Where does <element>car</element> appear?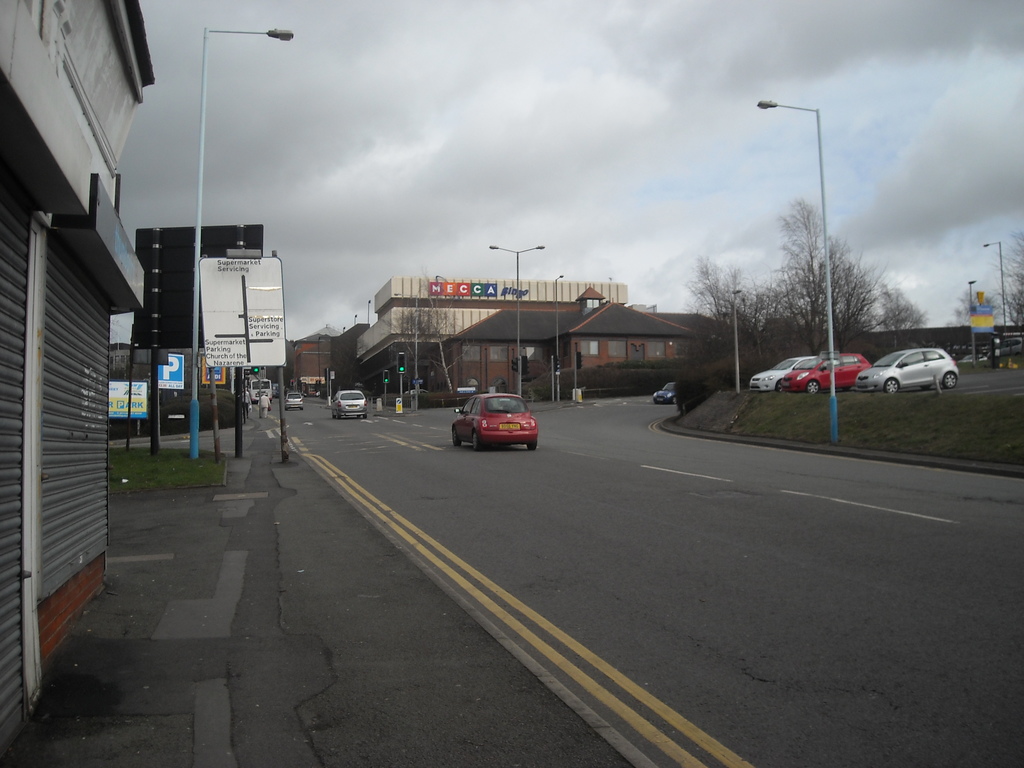
Appears at bbox=[785, 348, 868, 387].
